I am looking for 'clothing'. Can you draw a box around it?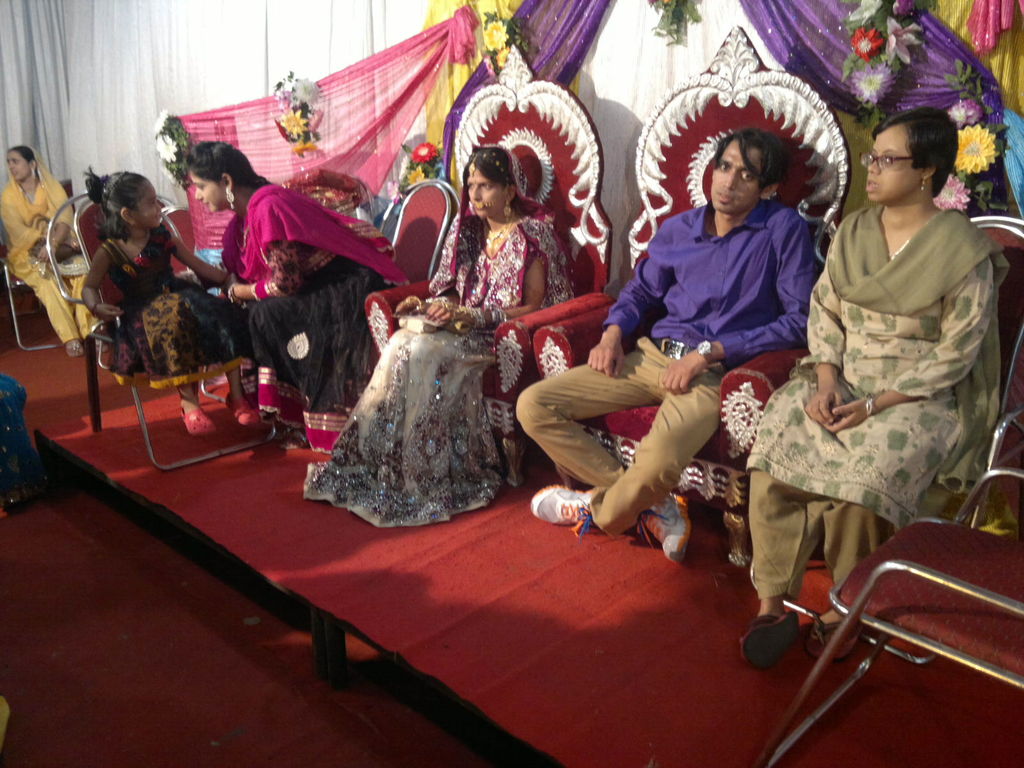
Sure, the bounding box is 496/184/824/525.
